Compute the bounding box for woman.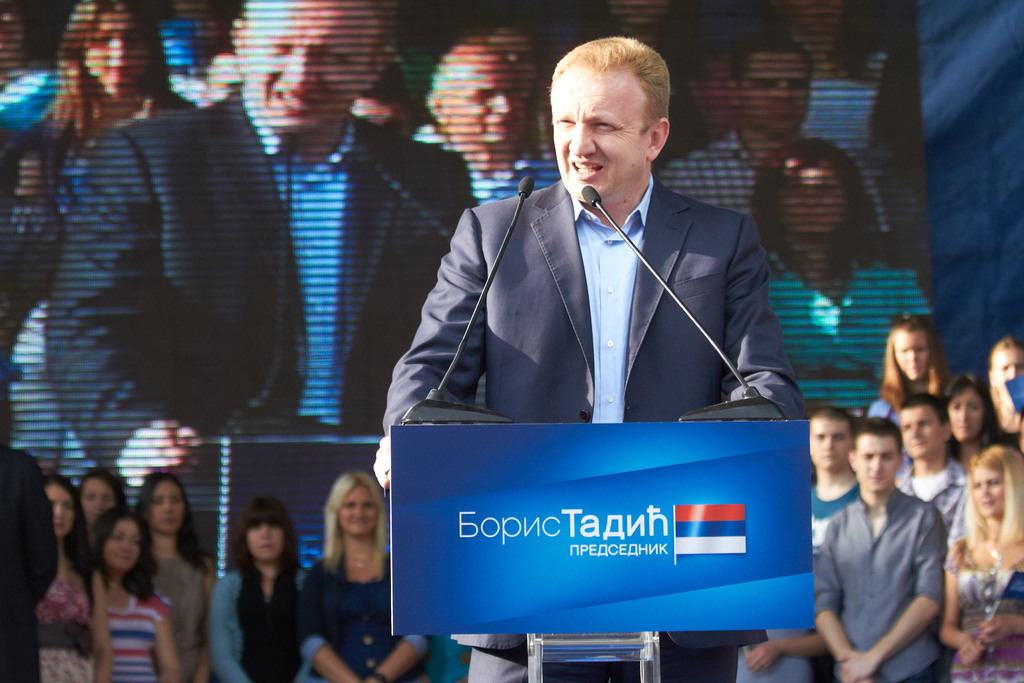
box(988, 337, 1023, 440).
